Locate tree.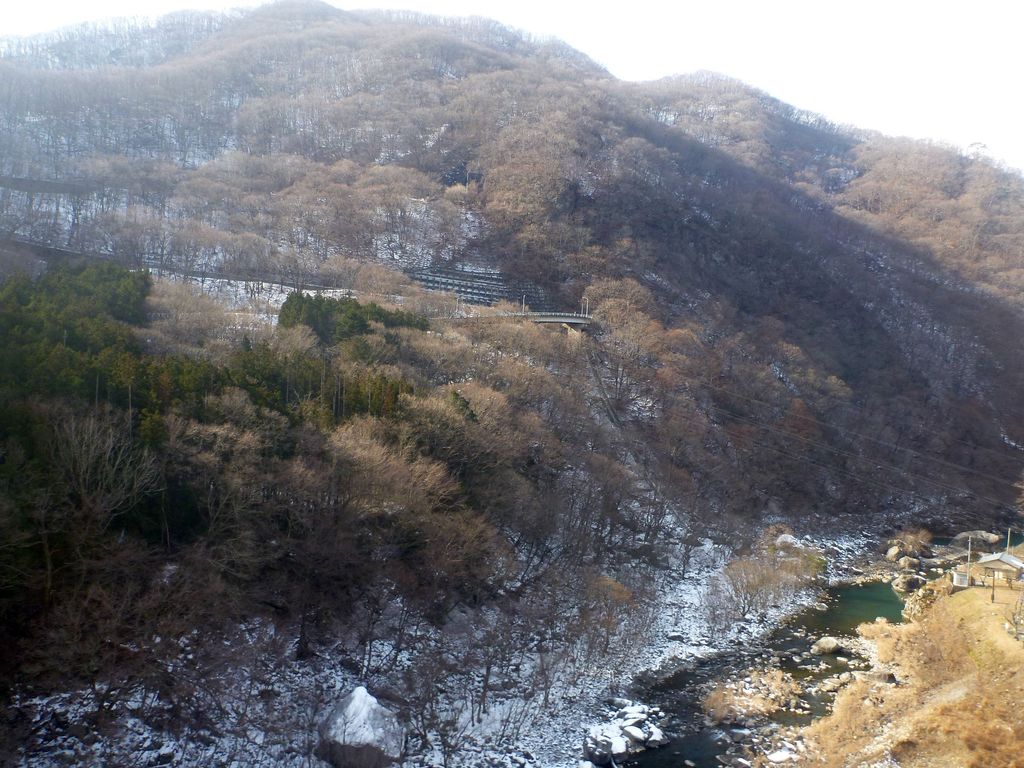
Bounding box: l=693, t=584, r=737, b=648.
